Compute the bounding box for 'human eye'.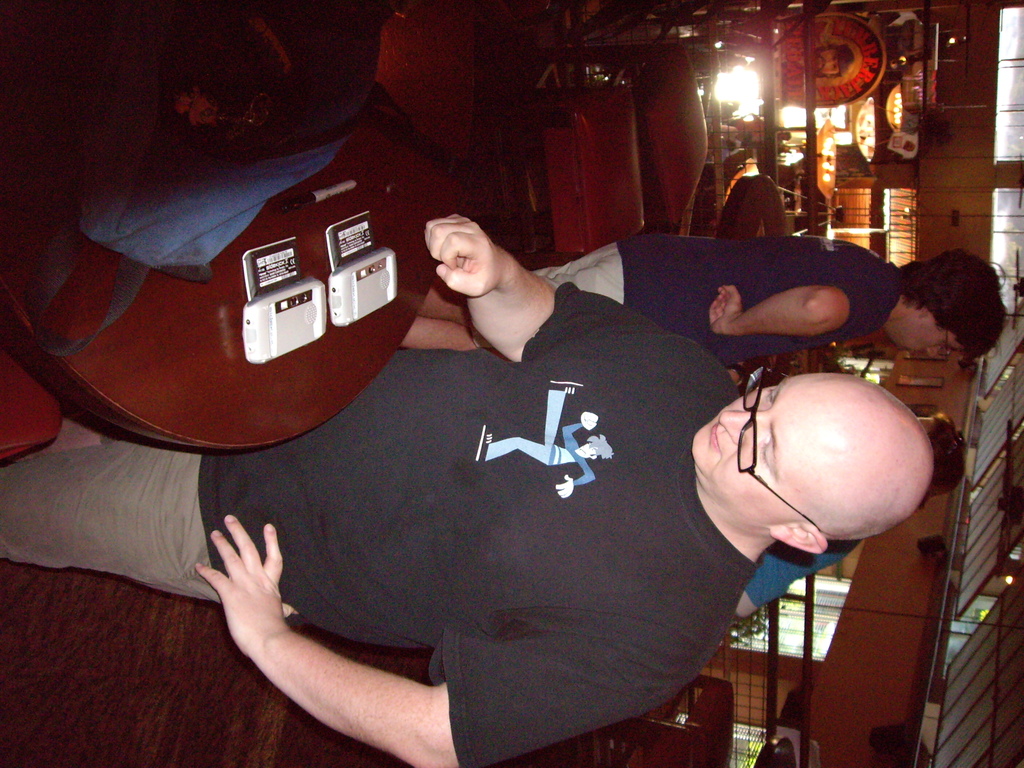
select_region(755, 434, 778, 467).
